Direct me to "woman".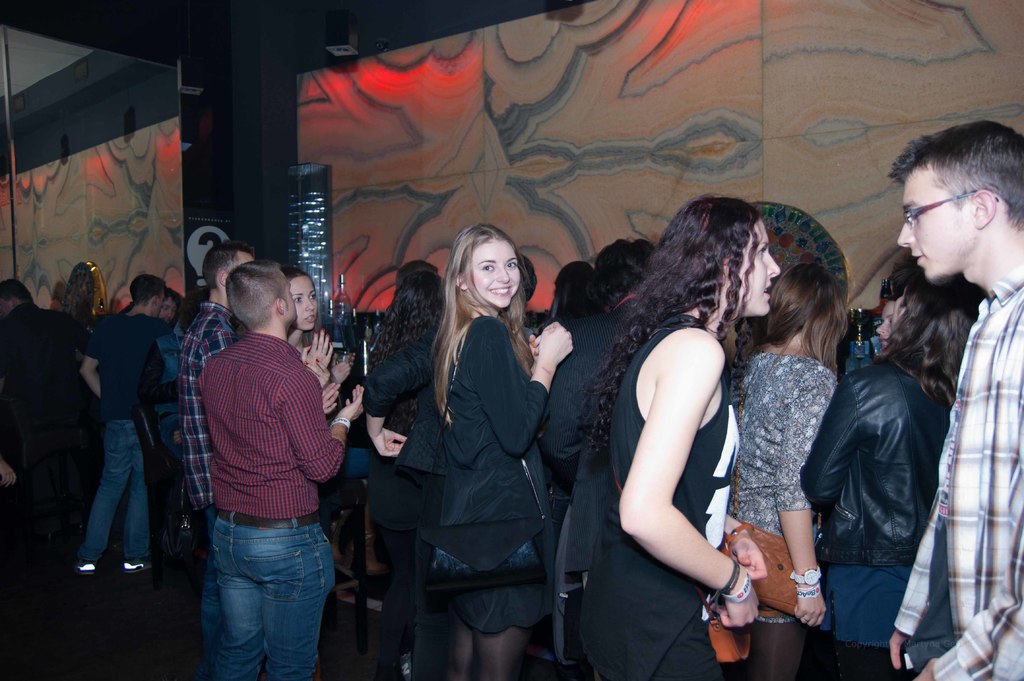
Direction: left=800, top=264, right=980, bottom=680.
